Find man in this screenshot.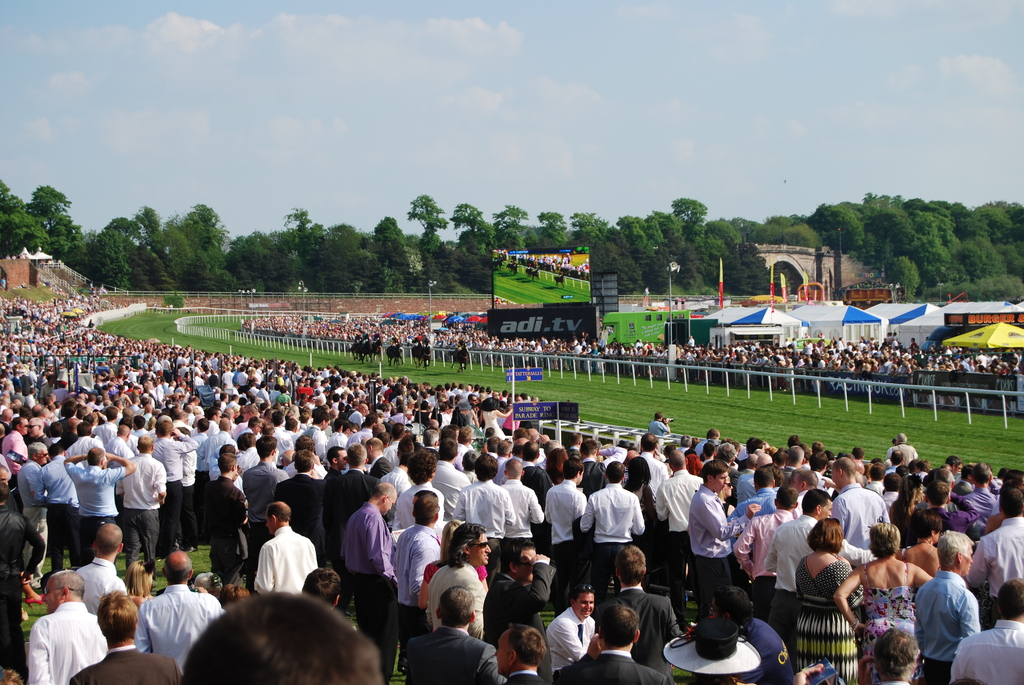
The bounding box for man is 890,448,906,471.
